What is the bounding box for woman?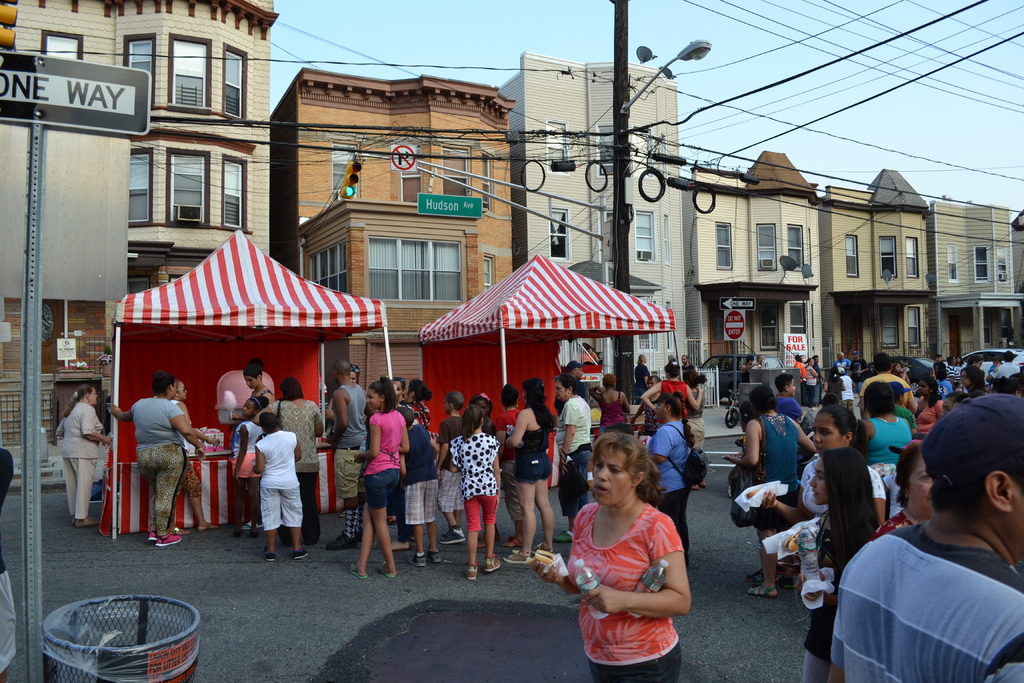
bbox(802, 354, 819, 404).
